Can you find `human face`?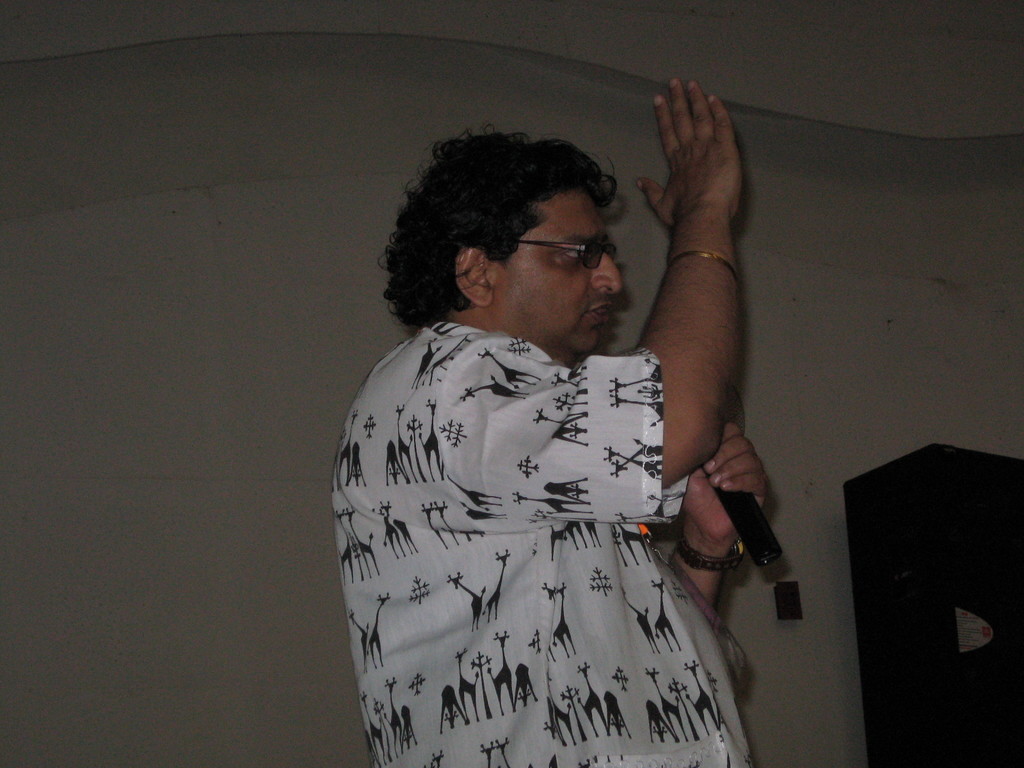
Yes, bounding box: rect(487, 177, 620, 352).
